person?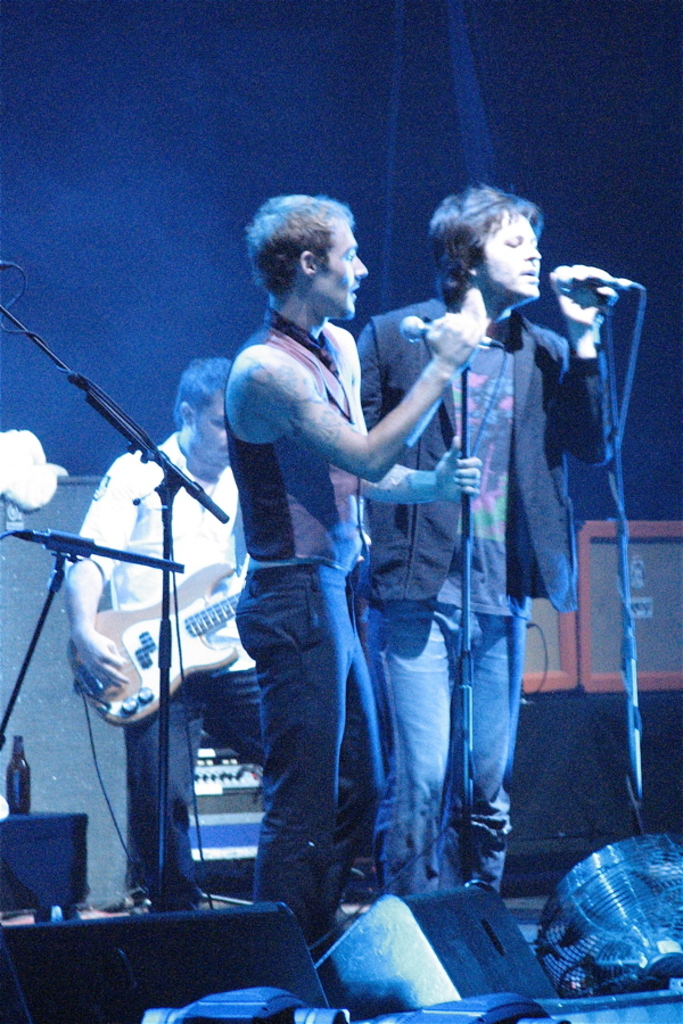
bbox=[59, 358, 272, 916]
